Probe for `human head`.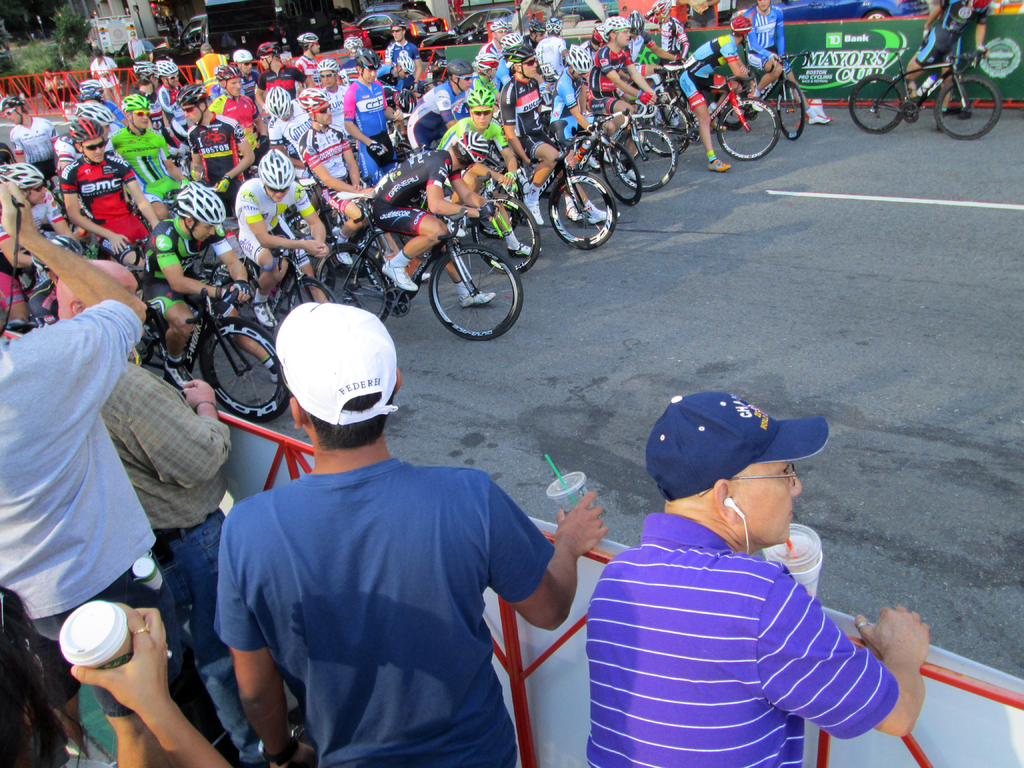
Probe result: BBox(54, 134, 72, 161).
